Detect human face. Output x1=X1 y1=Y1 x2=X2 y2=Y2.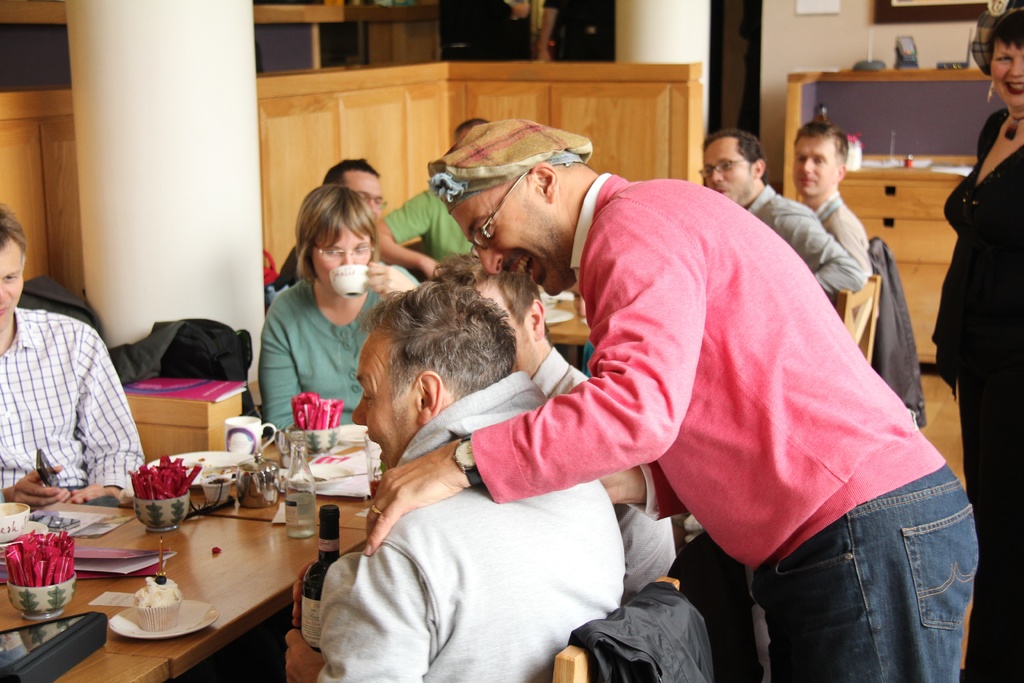
x1=700 y1=137 x2=754 y2=201.
